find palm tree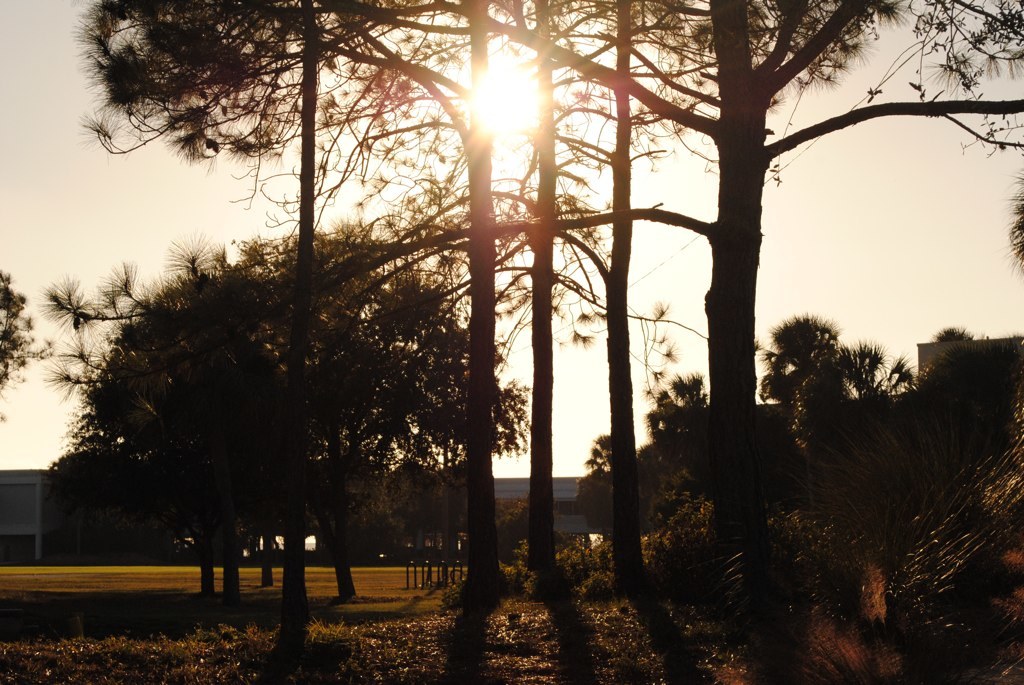
region(648, 370, 707, 432)
